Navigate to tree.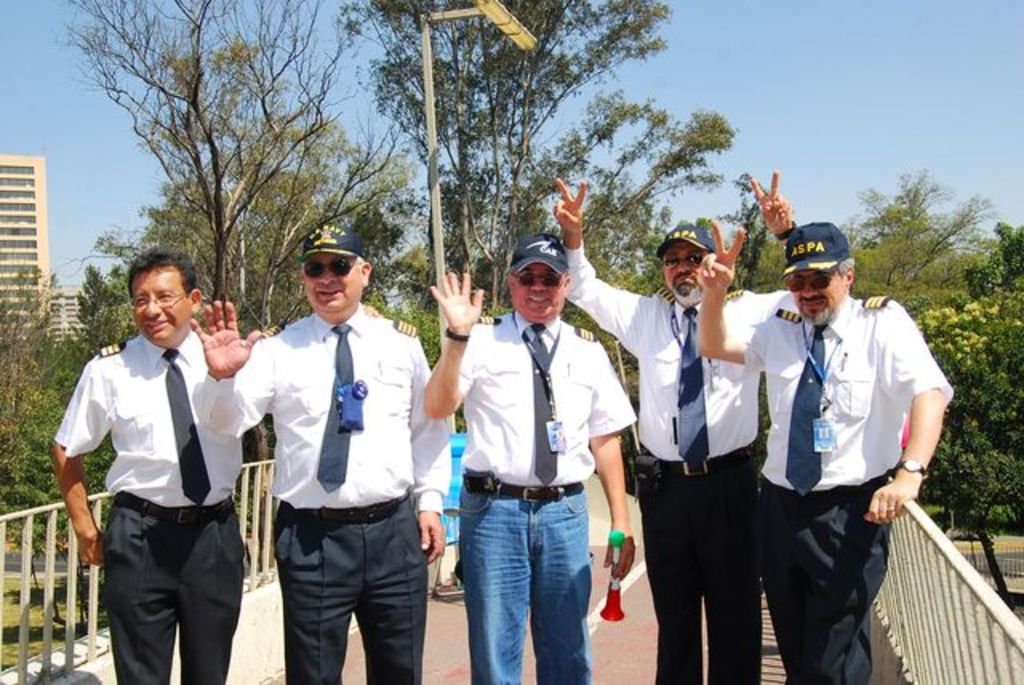
Navigation target: [877,160,982,301].
